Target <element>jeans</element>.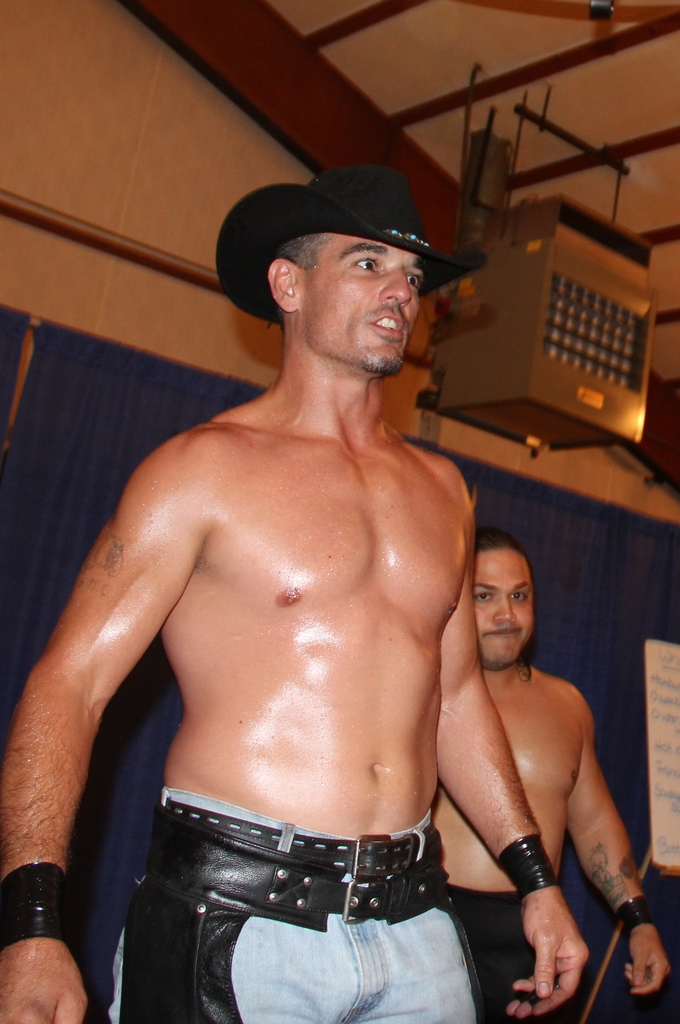
Target region: (left=111, top=777, right=535, bottom=1023).
